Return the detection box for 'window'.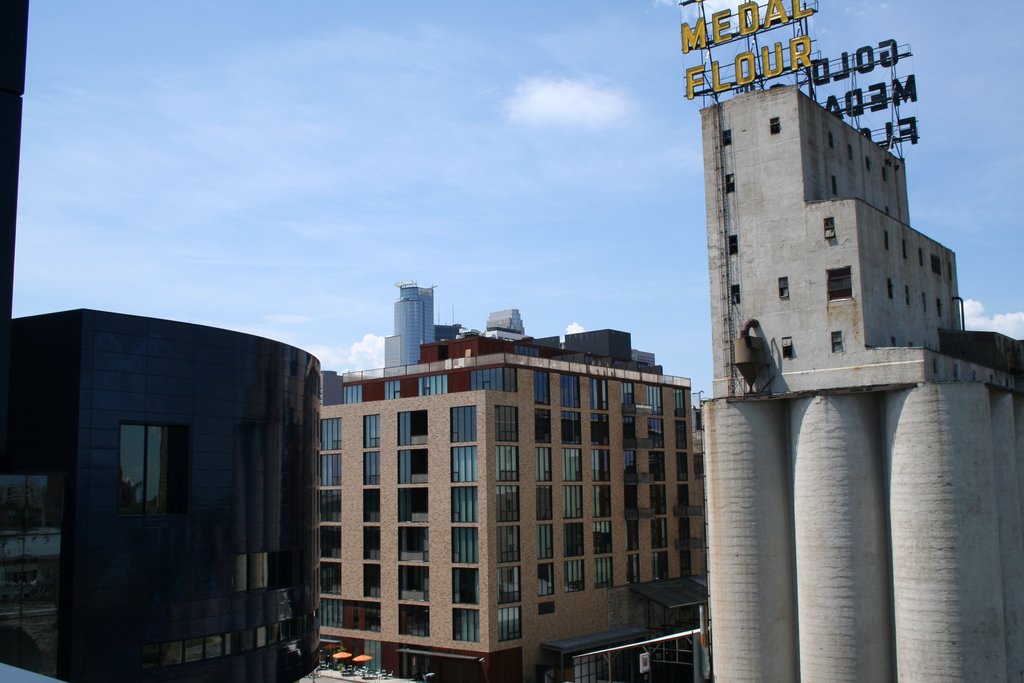
<region>320, 493, 344, 520</region>.
